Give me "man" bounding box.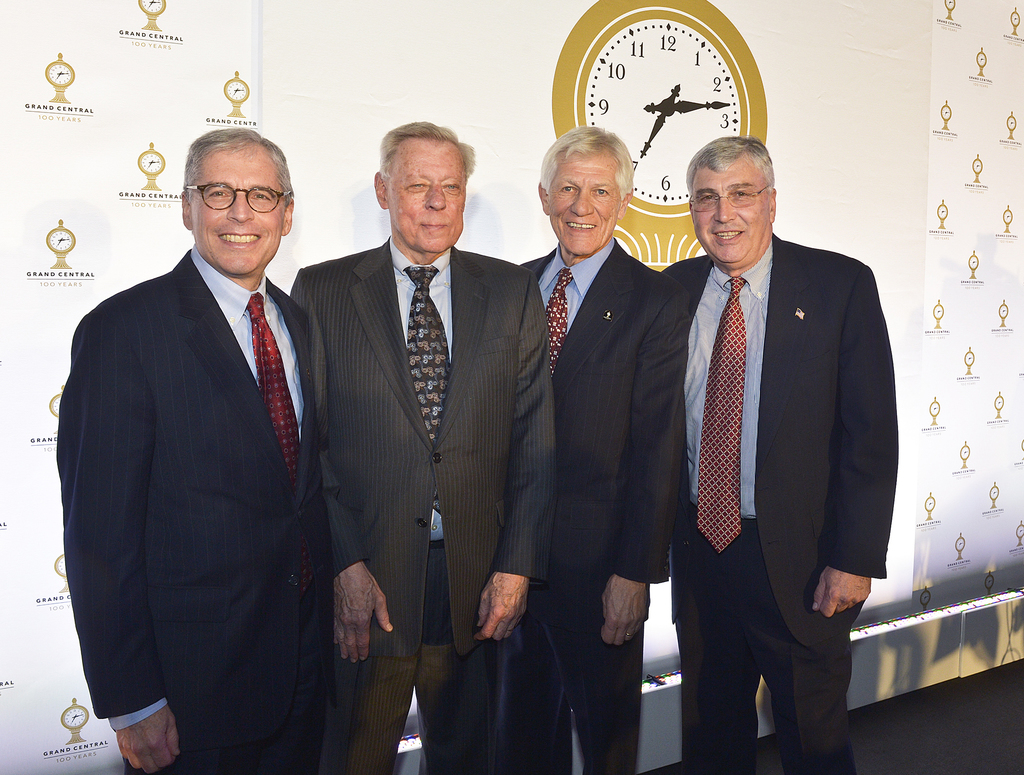
[286, 117, 562, 774].
